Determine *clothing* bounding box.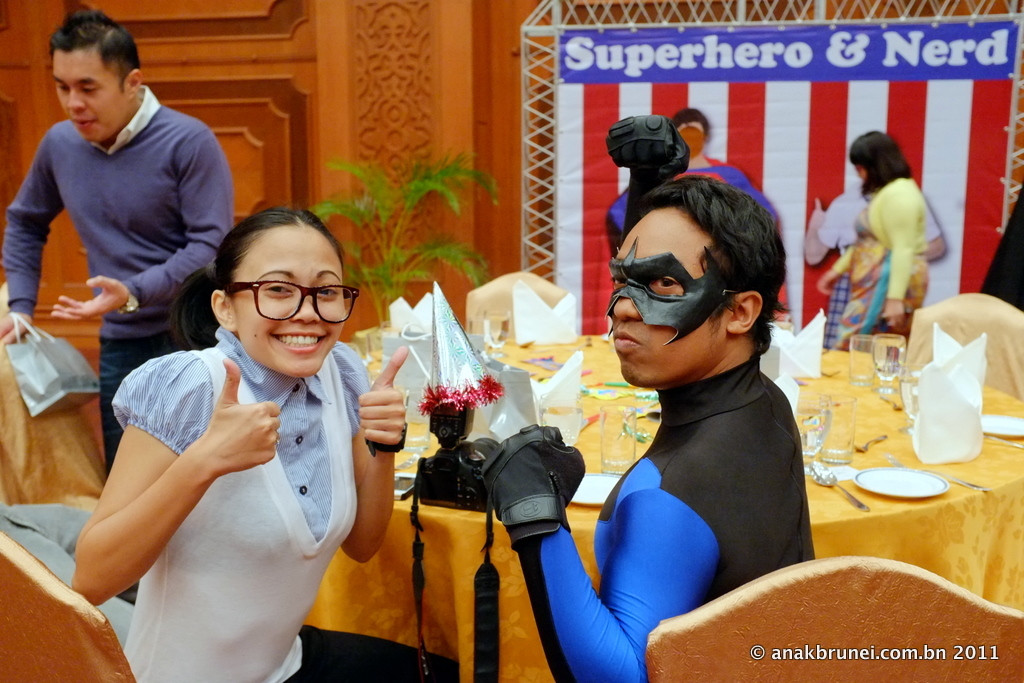
Determined: box(0, 85, 243, 463).
